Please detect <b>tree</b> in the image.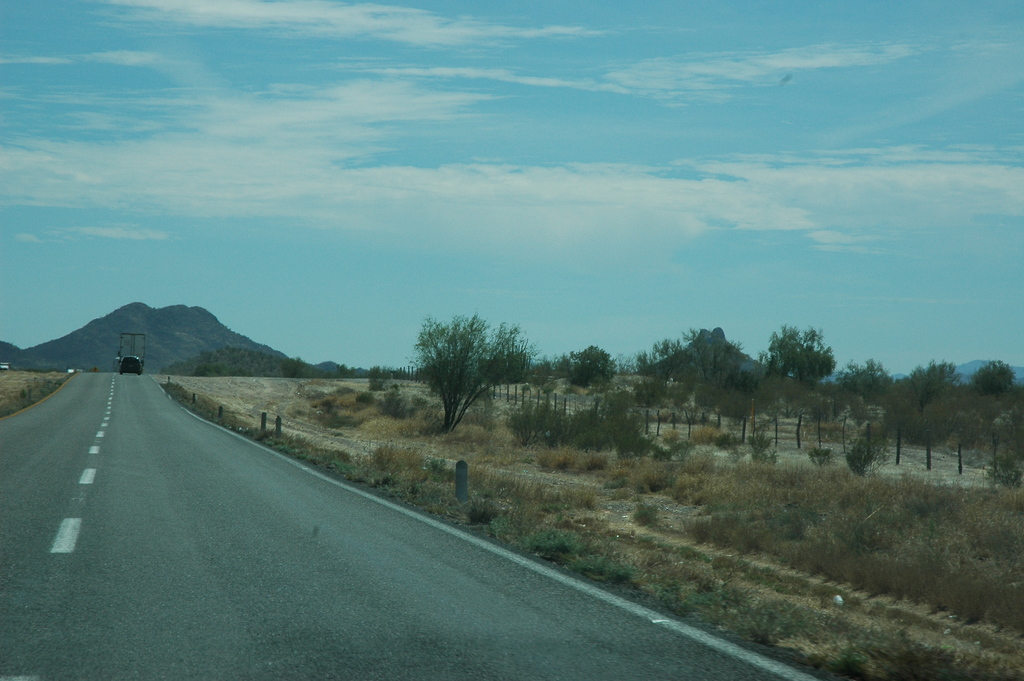
<box>280,356,304,379</box>.
